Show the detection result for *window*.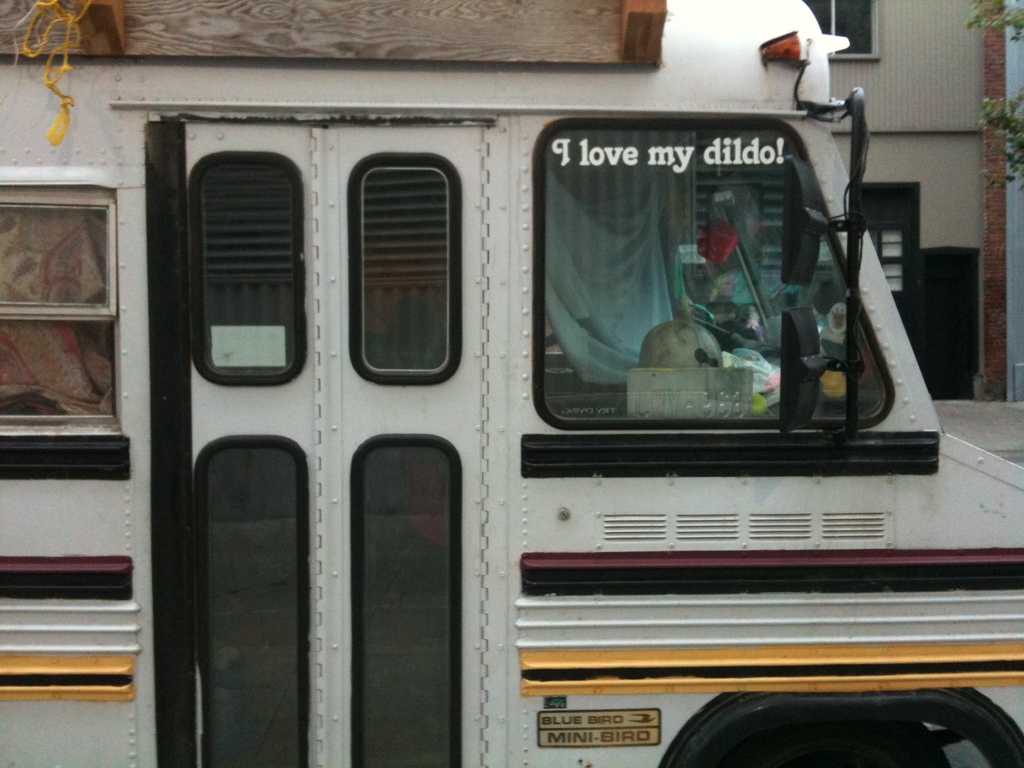
(x1=544, y1=122, x2=878, y2=412).
